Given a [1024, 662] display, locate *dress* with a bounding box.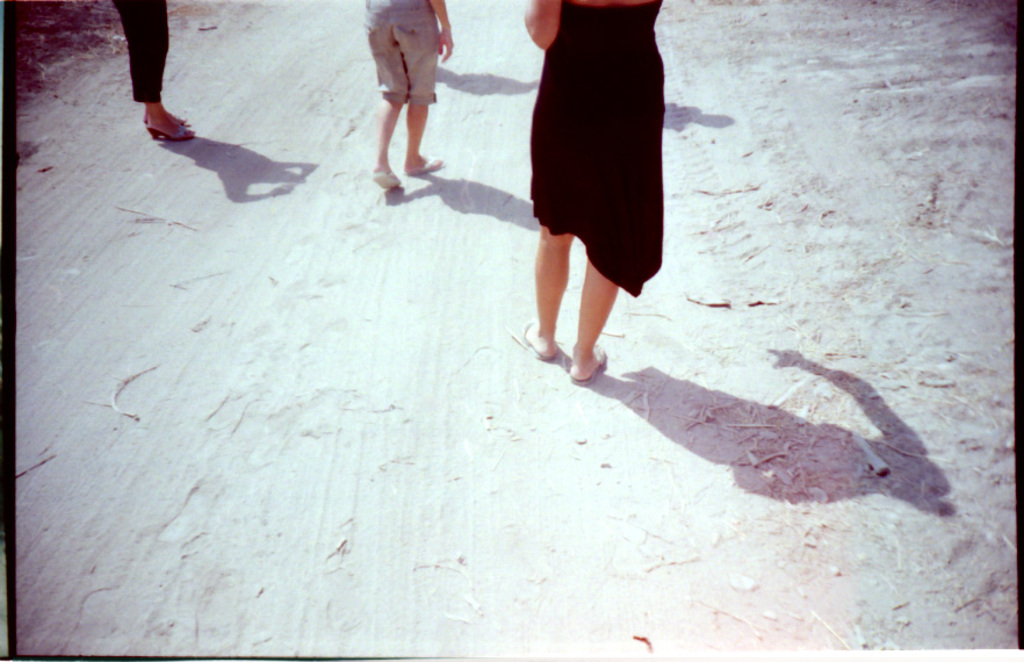
Located: <box>526,0,665,300</box>.
